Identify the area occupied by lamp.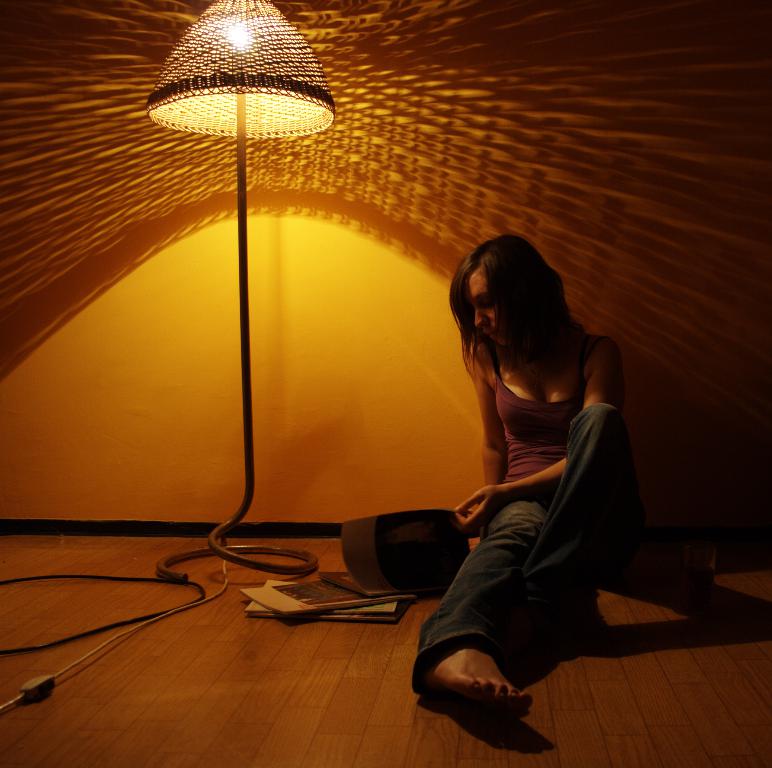
Area: x1=157 y1=0 x2=336 y2=583.
